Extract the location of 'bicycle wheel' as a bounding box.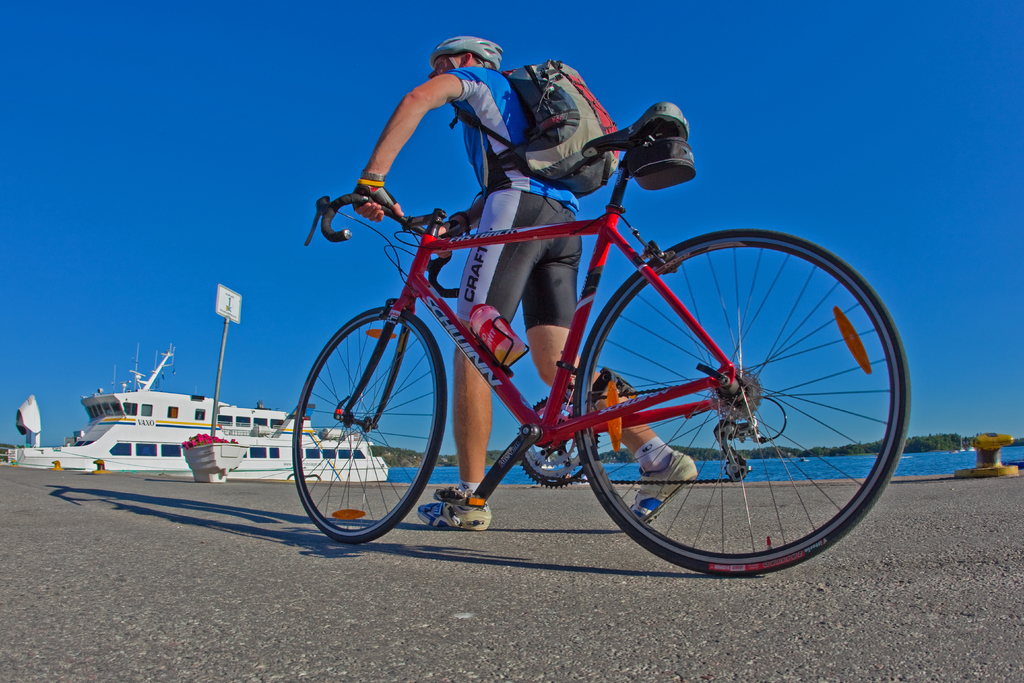
<bbox>292, 304, 451, 542</bbox>.
